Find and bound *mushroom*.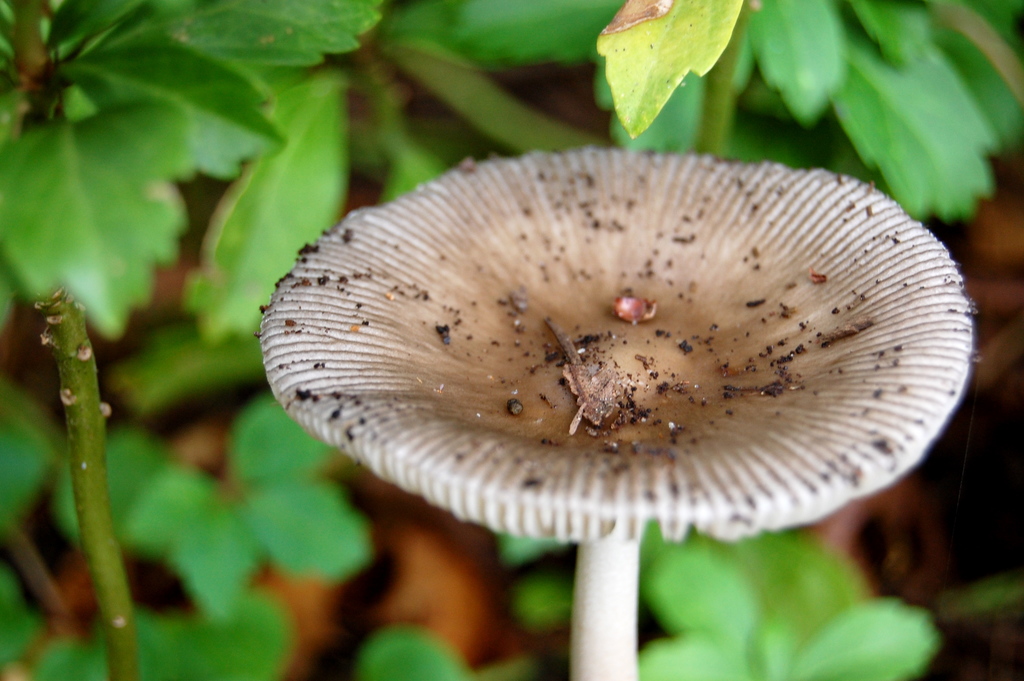
Bound: (255, 146, 970, 680).
